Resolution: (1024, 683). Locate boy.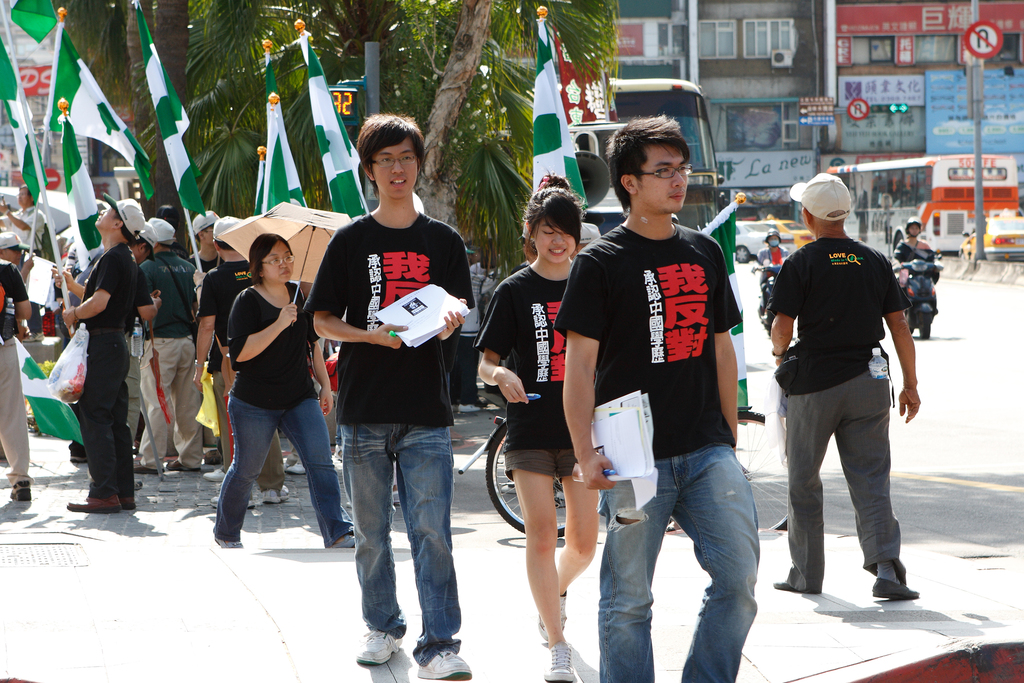
{"x1": 303, "y1": 111, "x2": 484, "y2": 669}.
